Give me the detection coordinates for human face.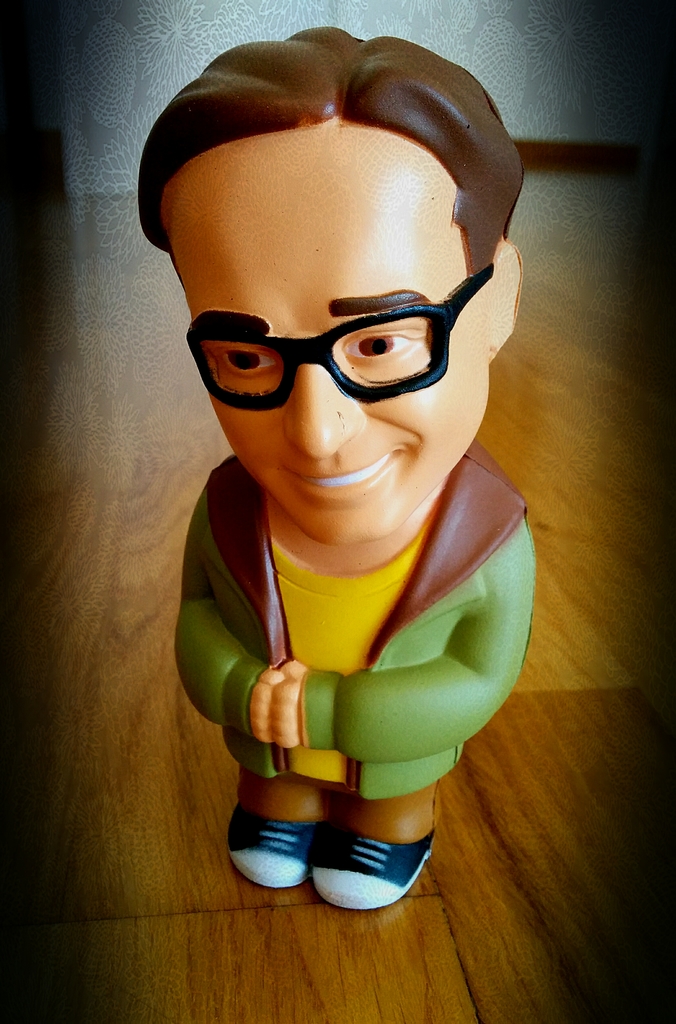
select_region(161, 137, 485, 550).
